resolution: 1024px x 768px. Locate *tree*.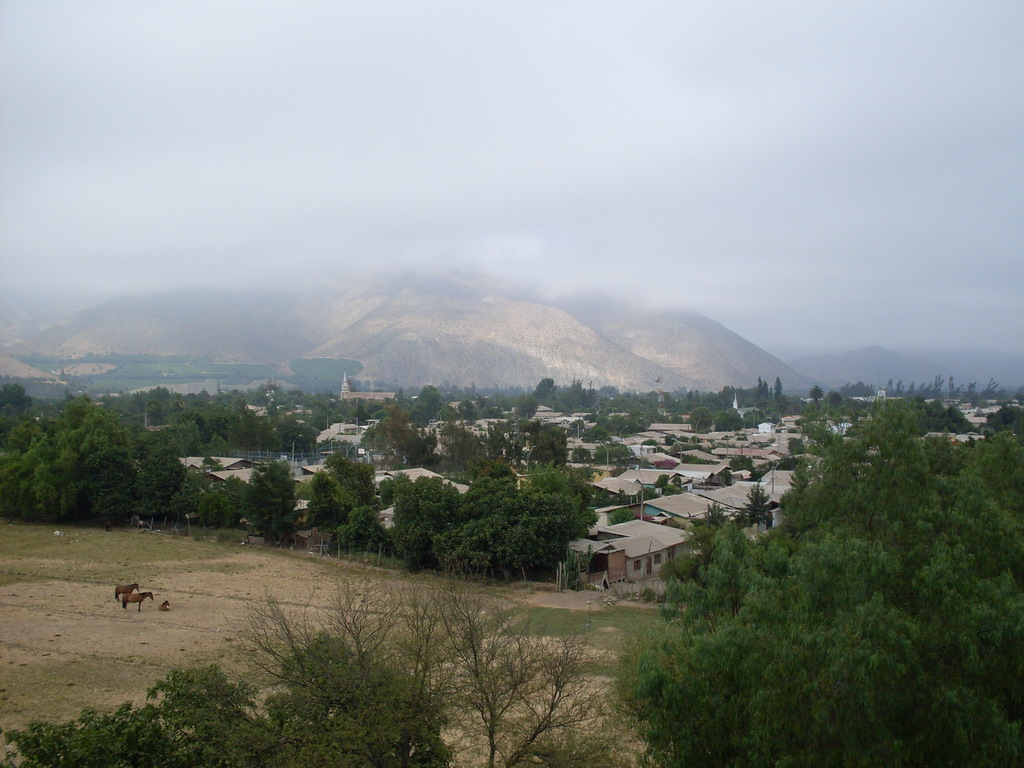
[216, 436, 233, 458].
